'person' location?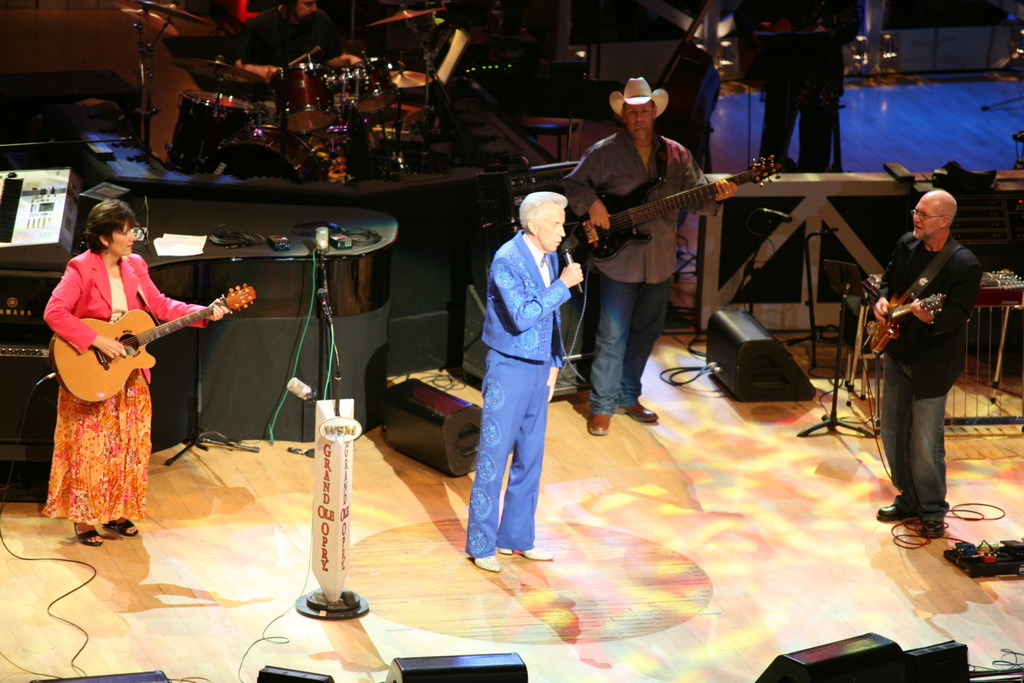
(left=557, top=75, right=740, bottom=437)
